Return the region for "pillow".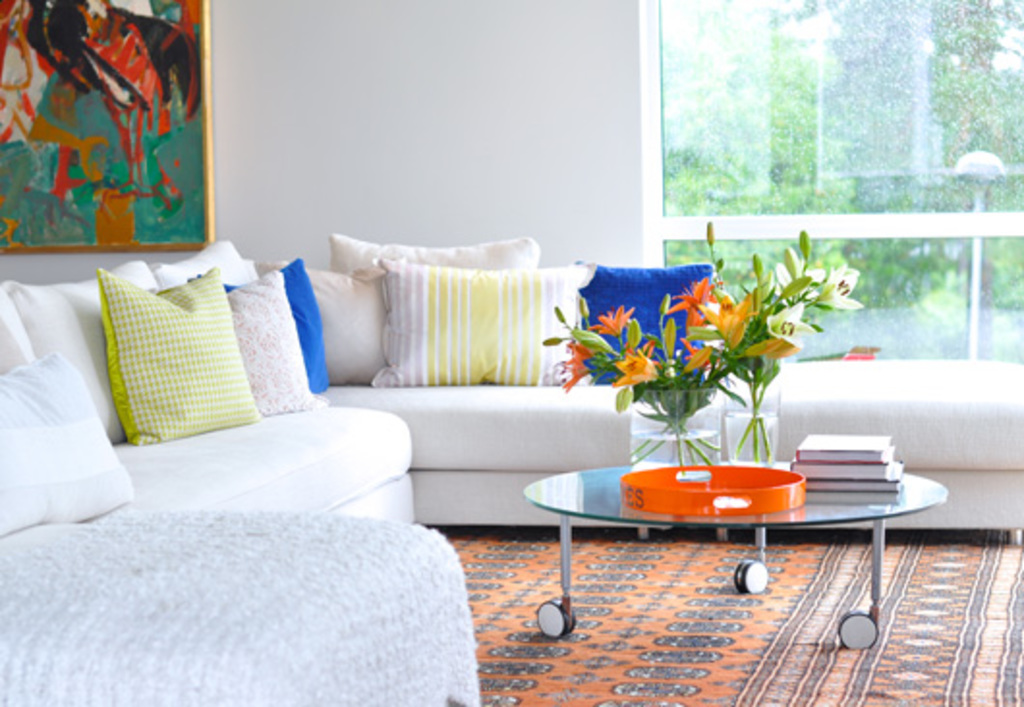
309,259,402,388.
